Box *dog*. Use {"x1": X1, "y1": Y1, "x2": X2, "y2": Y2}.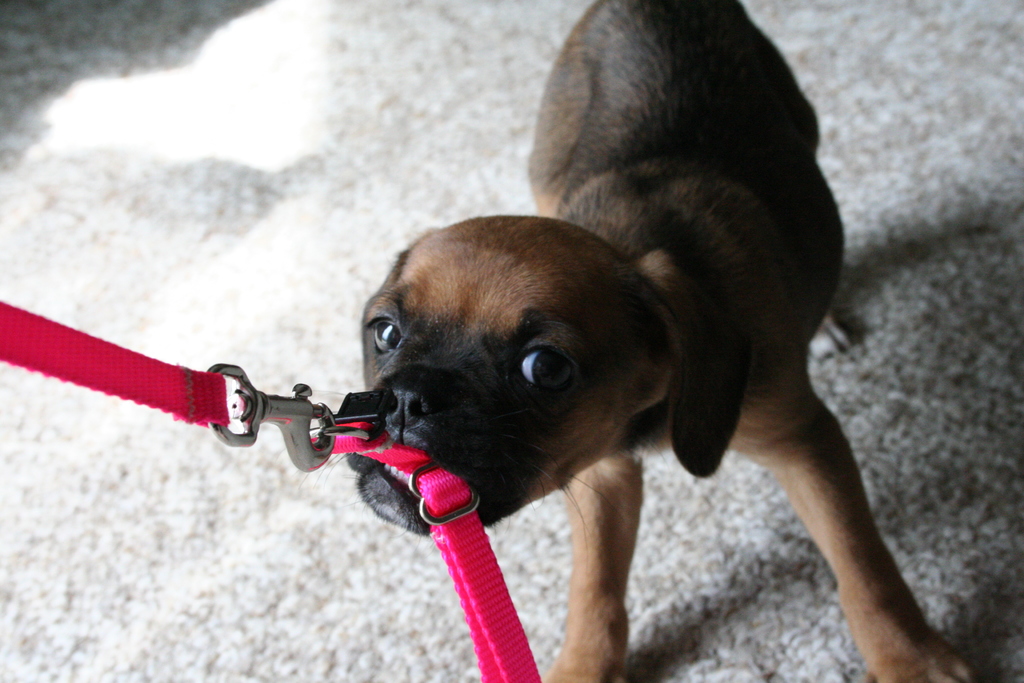
{"x1": 314, "y1": 0, "x2": 977, "y2": 682}.
